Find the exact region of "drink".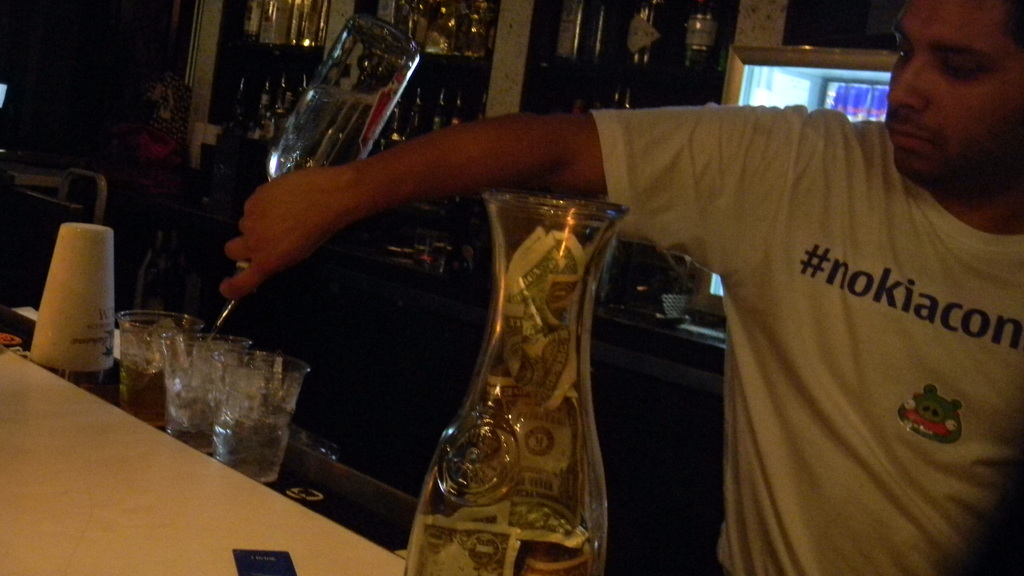
Exact region: pyautogui.locateOnScreen(164, 352, 232, 453).
